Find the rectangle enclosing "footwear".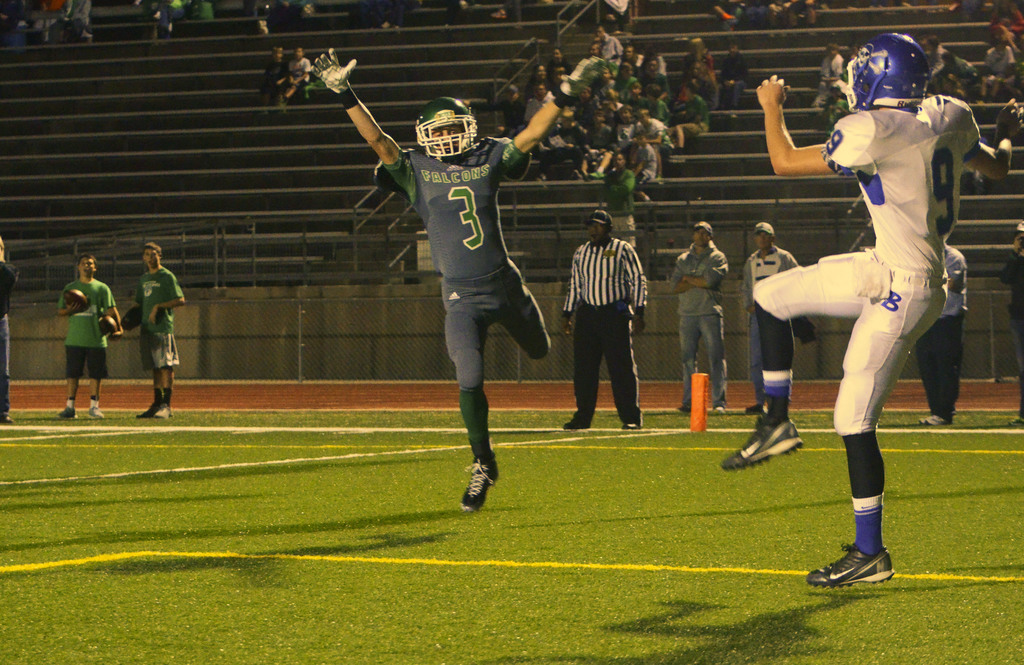
[456, 454, 502, 511].
